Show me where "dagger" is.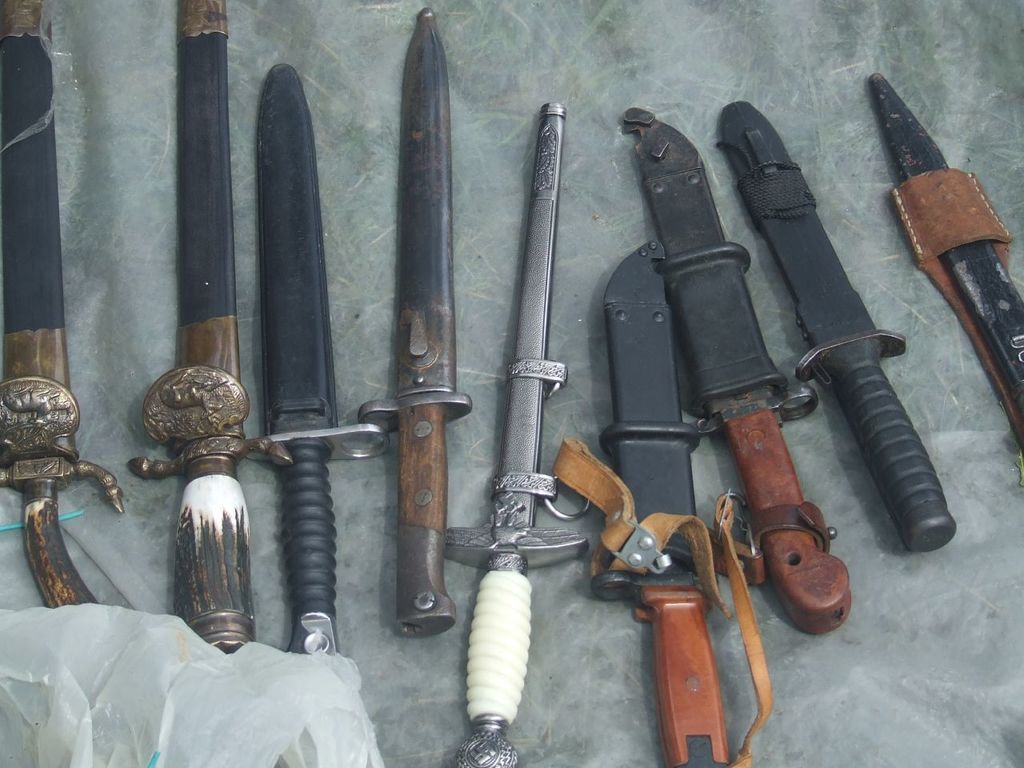
"dagger" is at pyautogui.locateOnScreen(864, 74, 1023, 450).
